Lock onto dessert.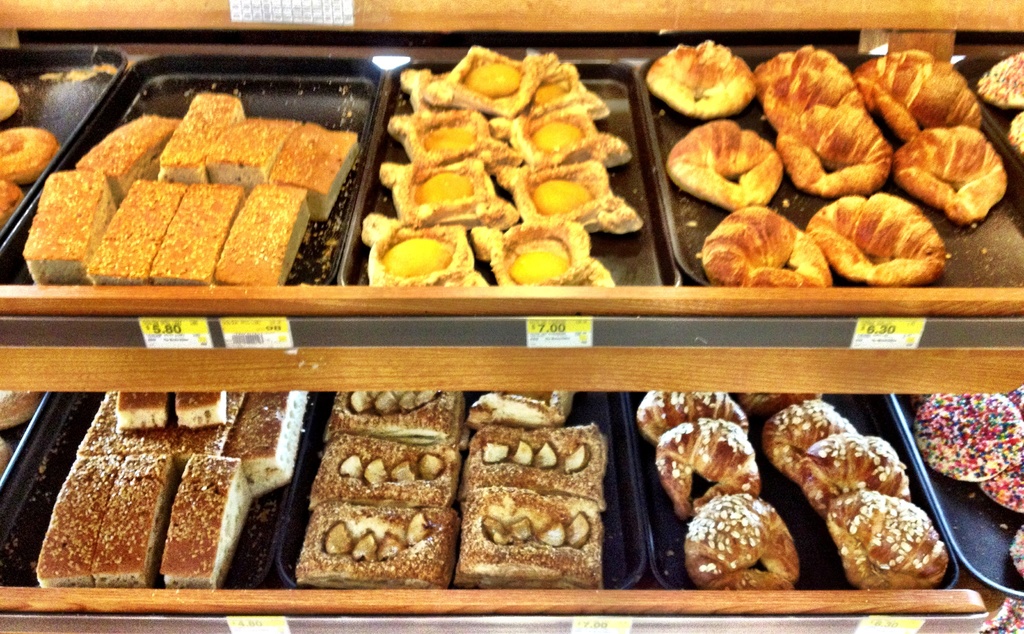
Locked: BBox(118, 457, 167, 571).
